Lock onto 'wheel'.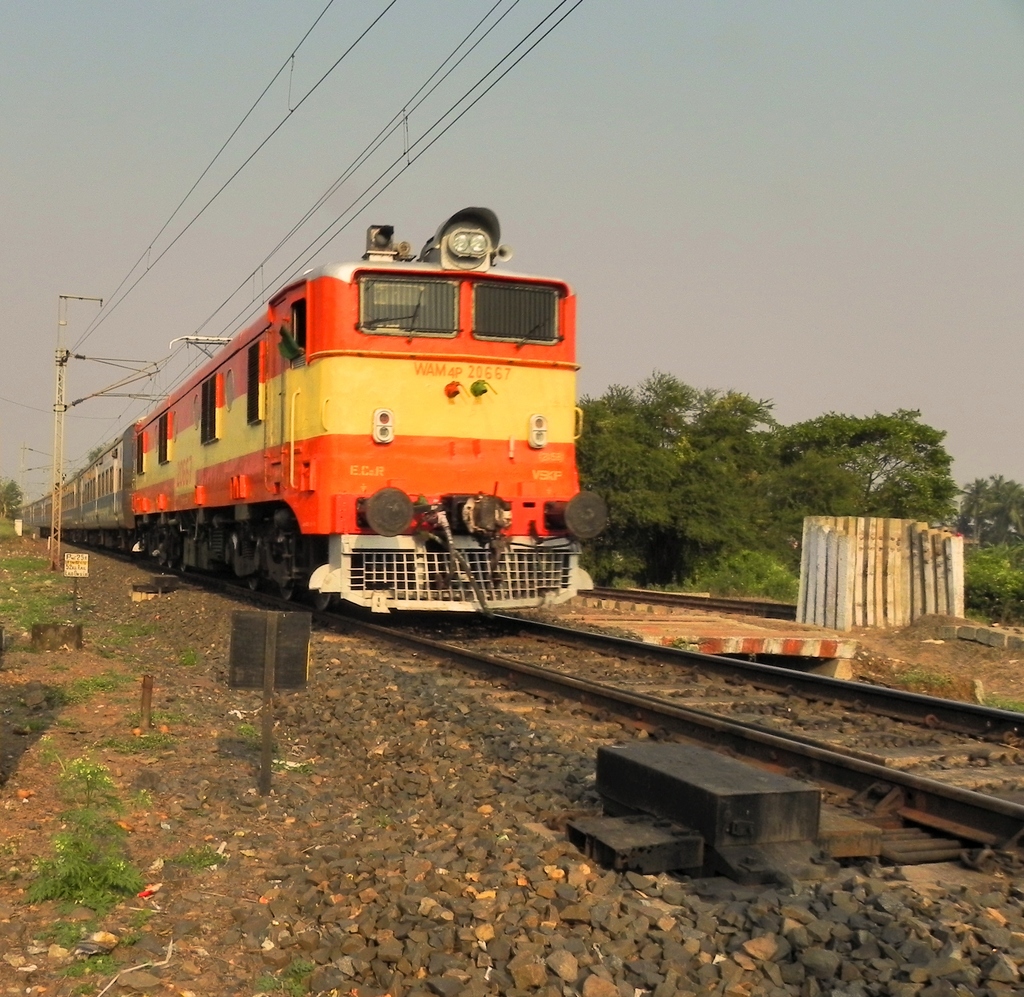
Locked: 276:586:301:607.
